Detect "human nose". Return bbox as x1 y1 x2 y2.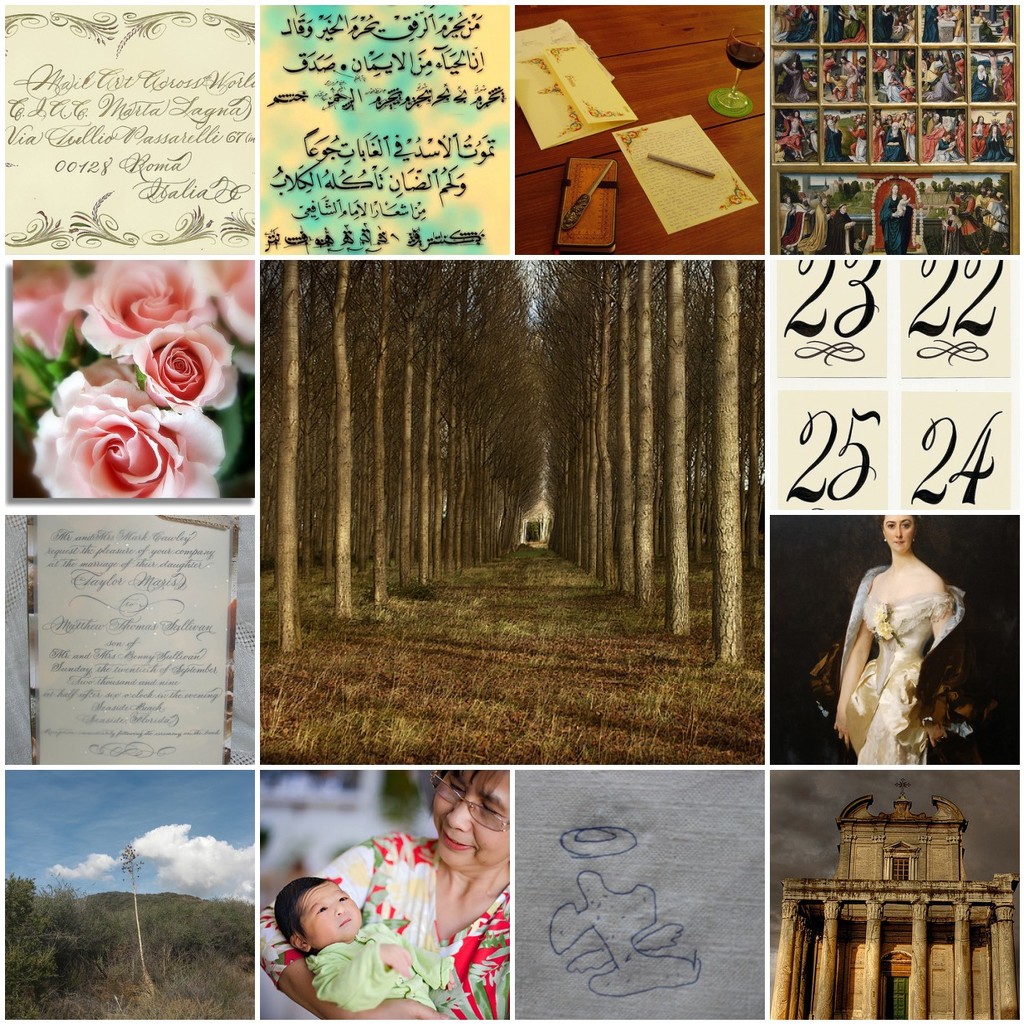
329 903 346 917.
